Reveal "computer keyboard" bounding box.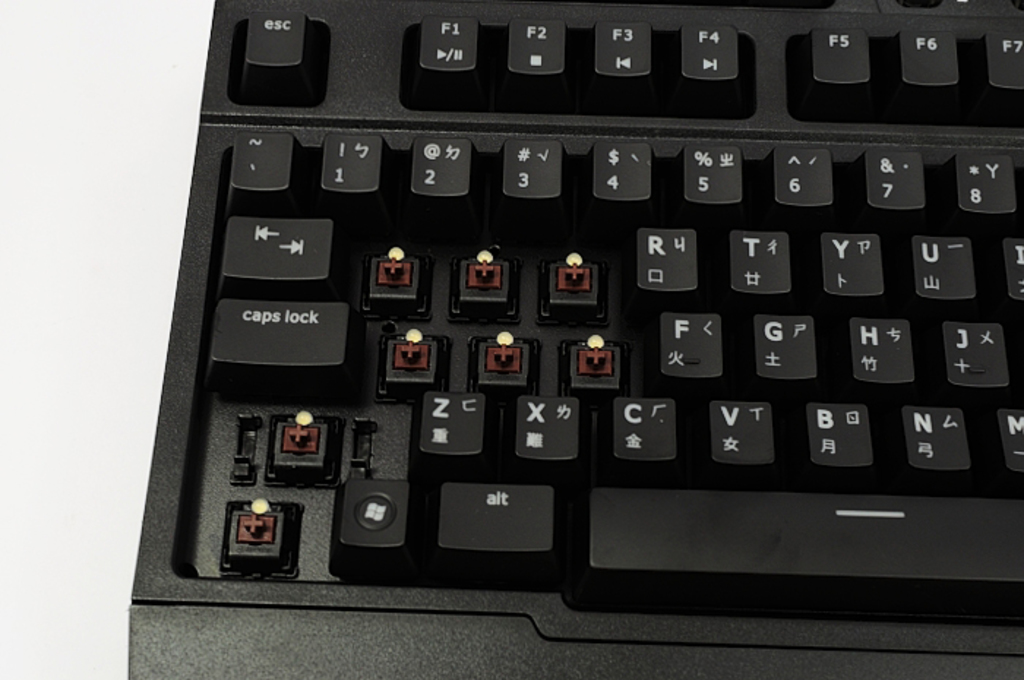
Revealed: [123,0,1023,679].
